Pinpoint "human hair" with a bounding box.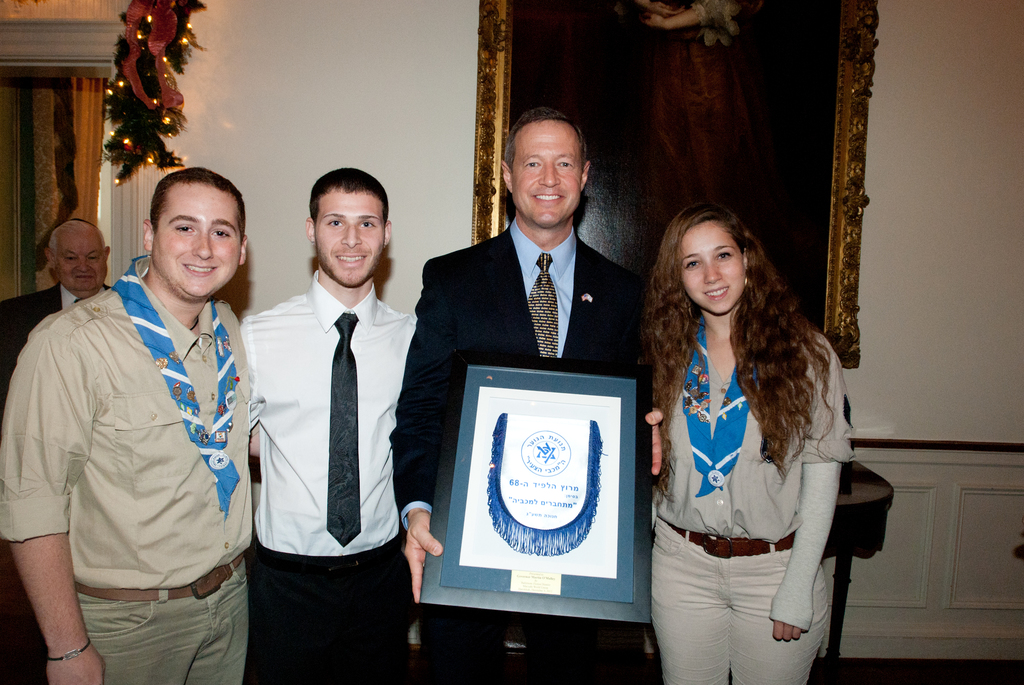
[152,166,246,244].
